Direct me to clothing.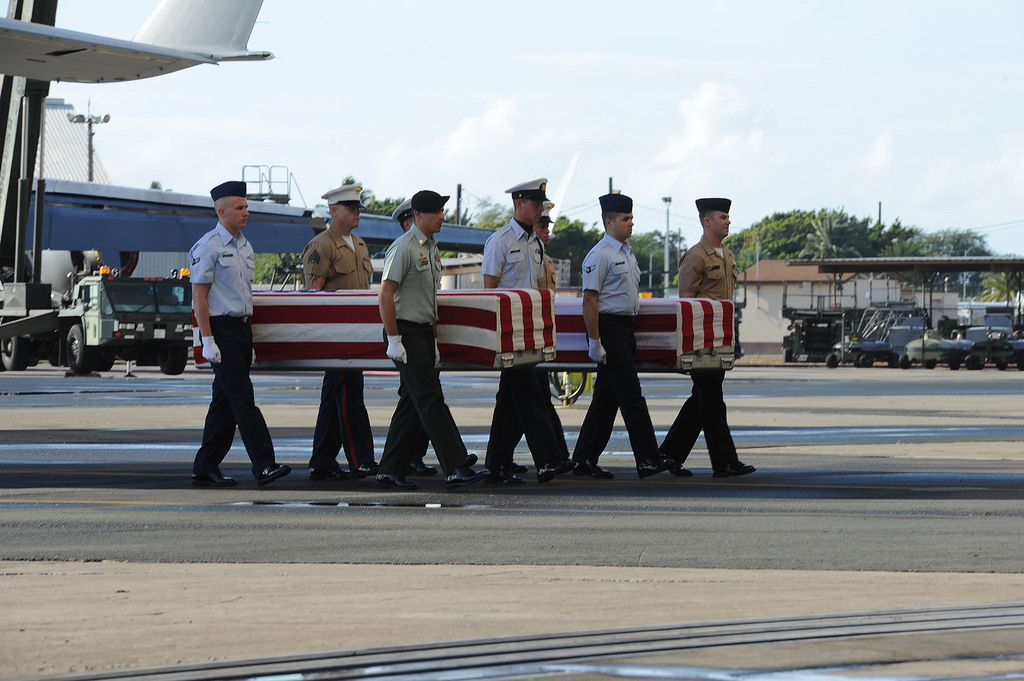
Direction: locate(479, 220, 566, 468).
